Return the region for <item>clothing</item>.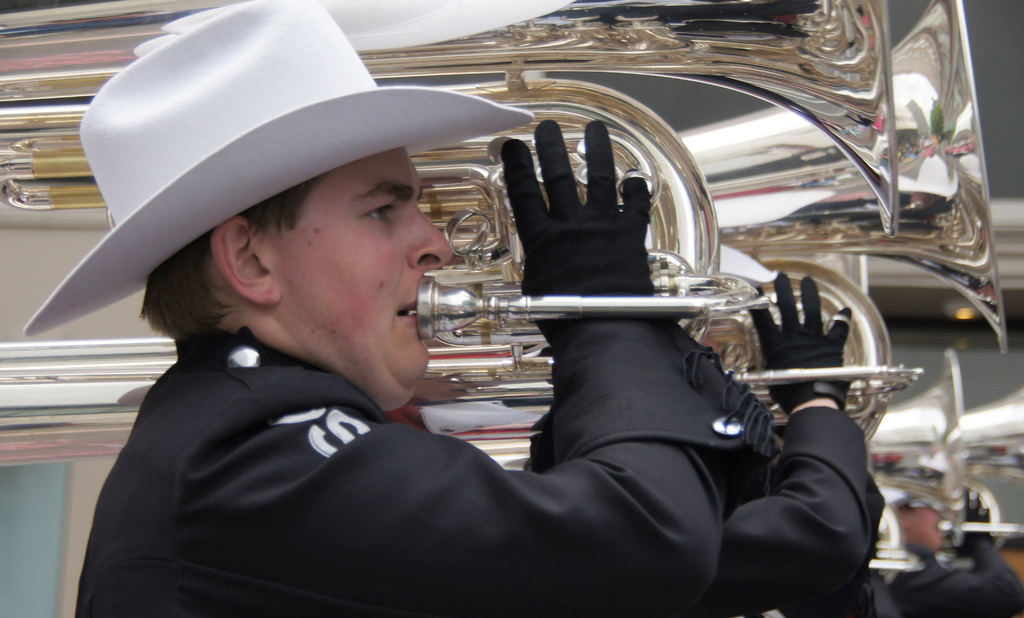
149 60 927 617.
